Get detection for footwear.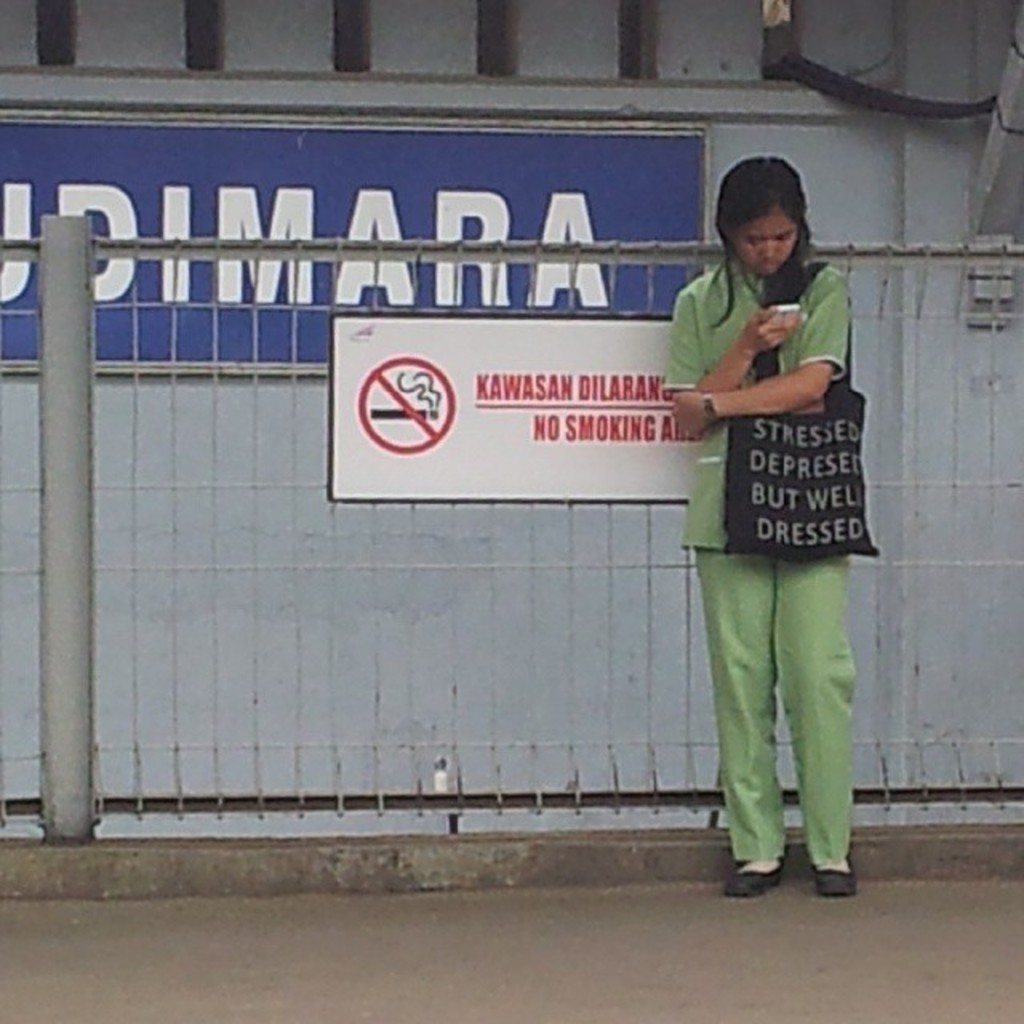
Detection: x1=816 y1=858 x2=856 y2=896.
